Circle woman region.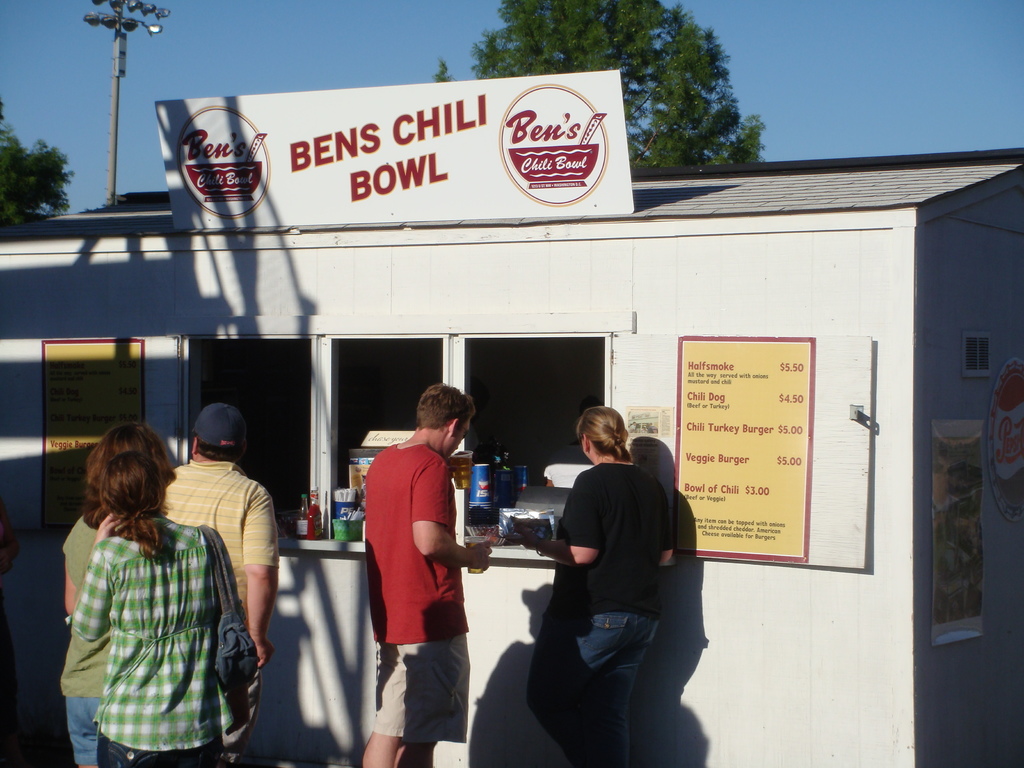
Region: <region>62, 429, 184, 762</region>.
